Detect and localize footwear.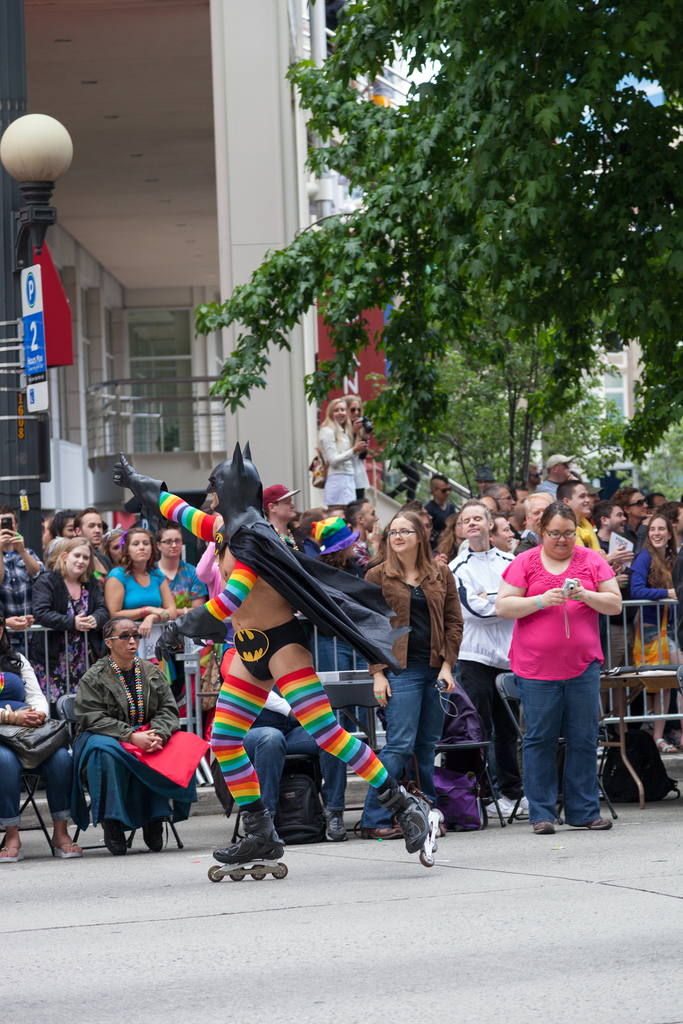
Localized at 0, 827, 26, 862.
